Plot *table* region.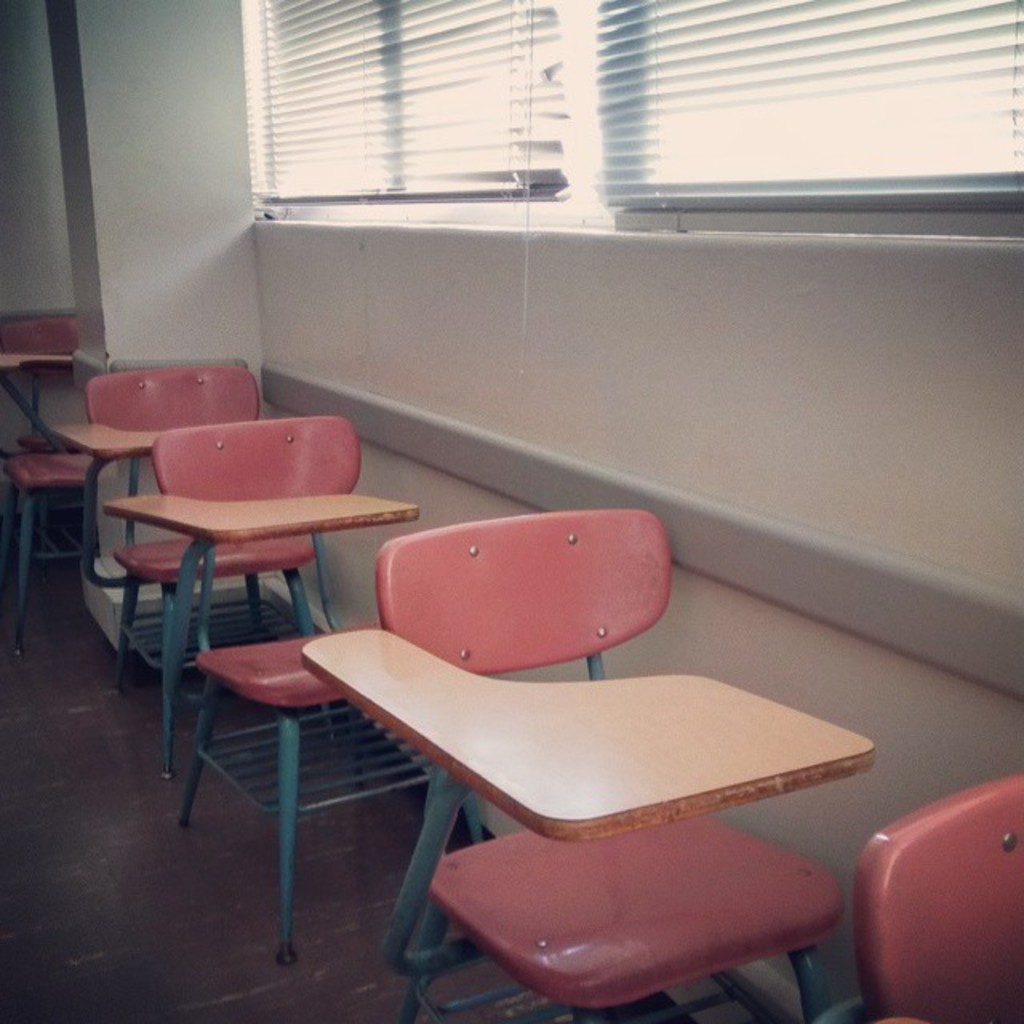
Plotted at [2, 346, 70, 438].
